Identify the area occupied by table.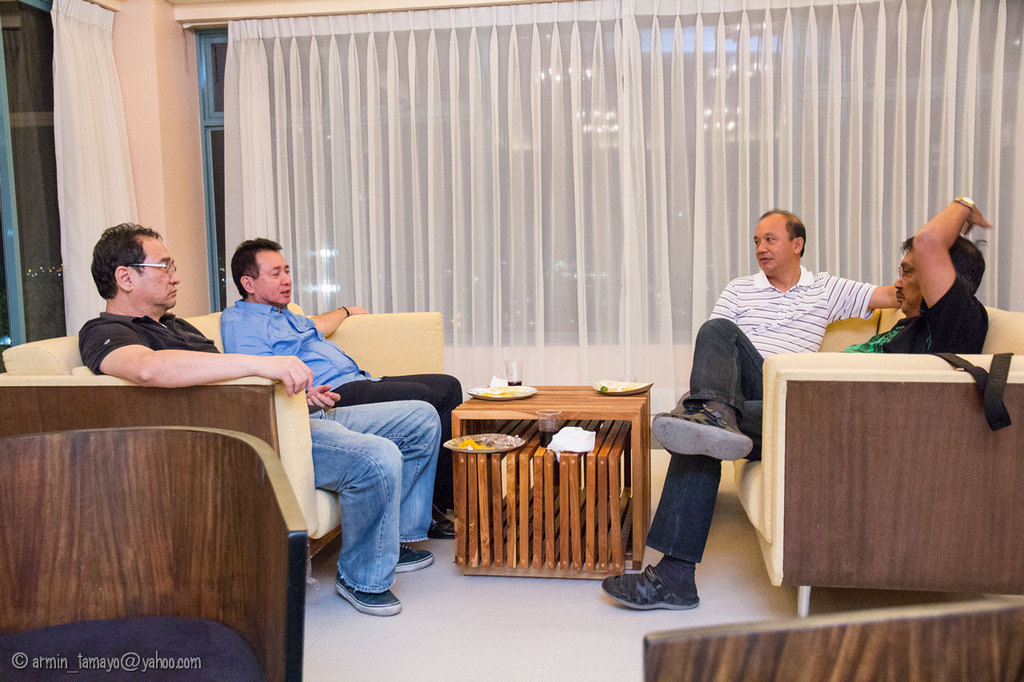
Area: (x1=429, y1=382, x2=674, y2=590).
